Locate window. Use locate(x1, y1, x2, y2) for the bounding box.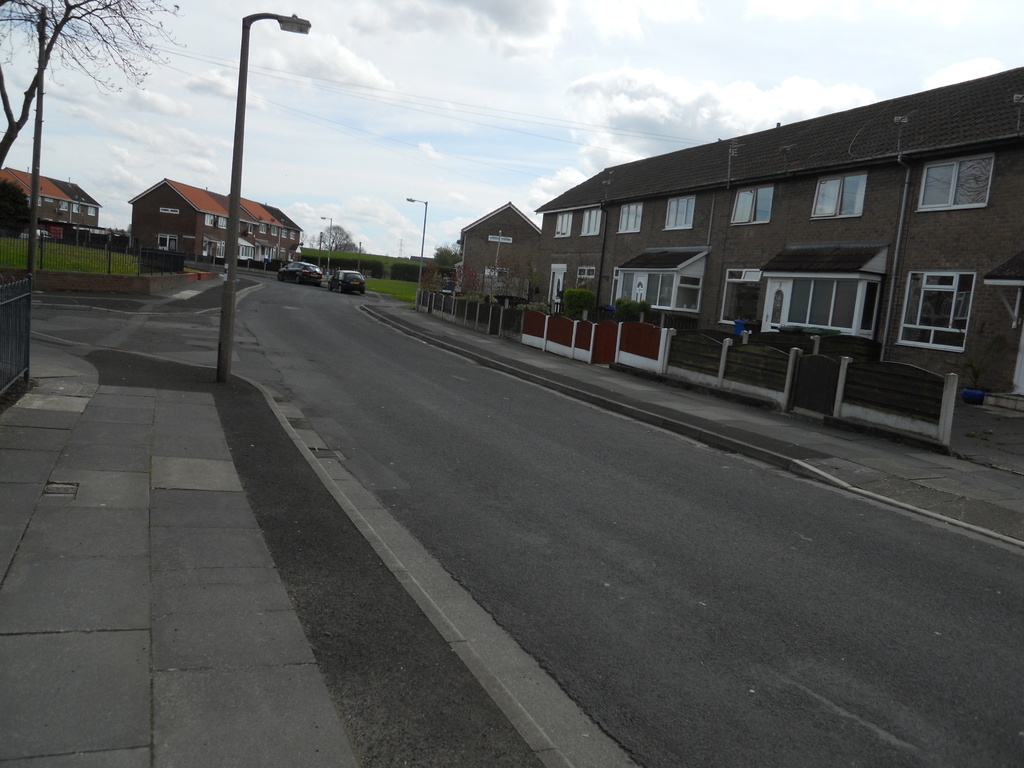
locate(333, 270, 342, 279).
